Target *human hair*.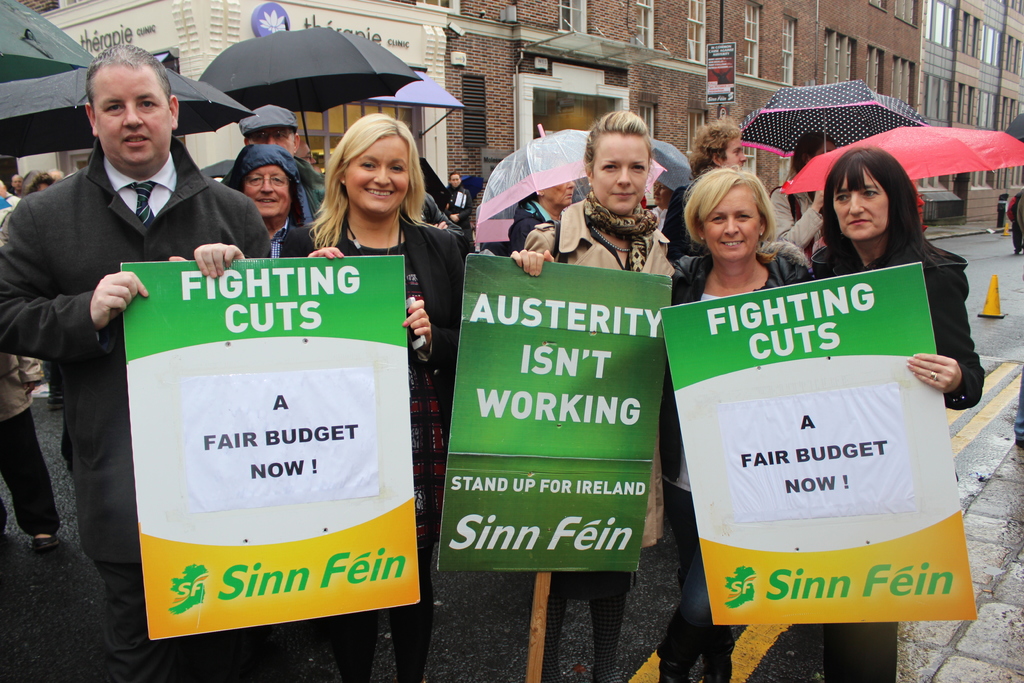
Target region: {"left": 17, "top": 169, "right": 54, "bottom": 196}.
